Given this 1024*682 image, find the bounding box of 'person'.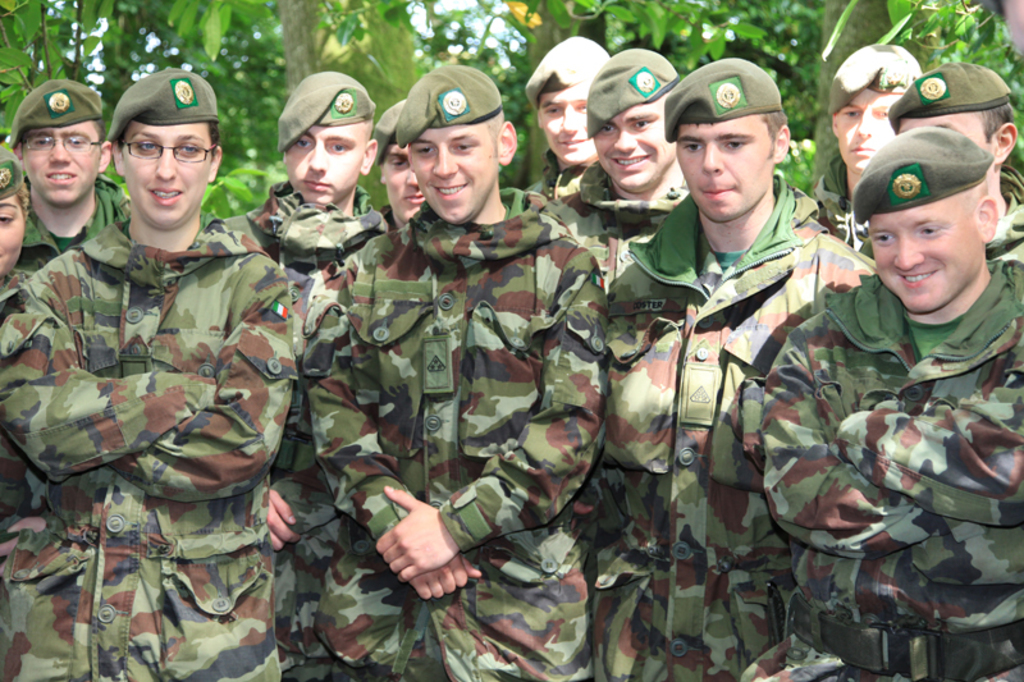
{"x1": 808, "y1": 46, "x2": 925, "y2": 257}.
